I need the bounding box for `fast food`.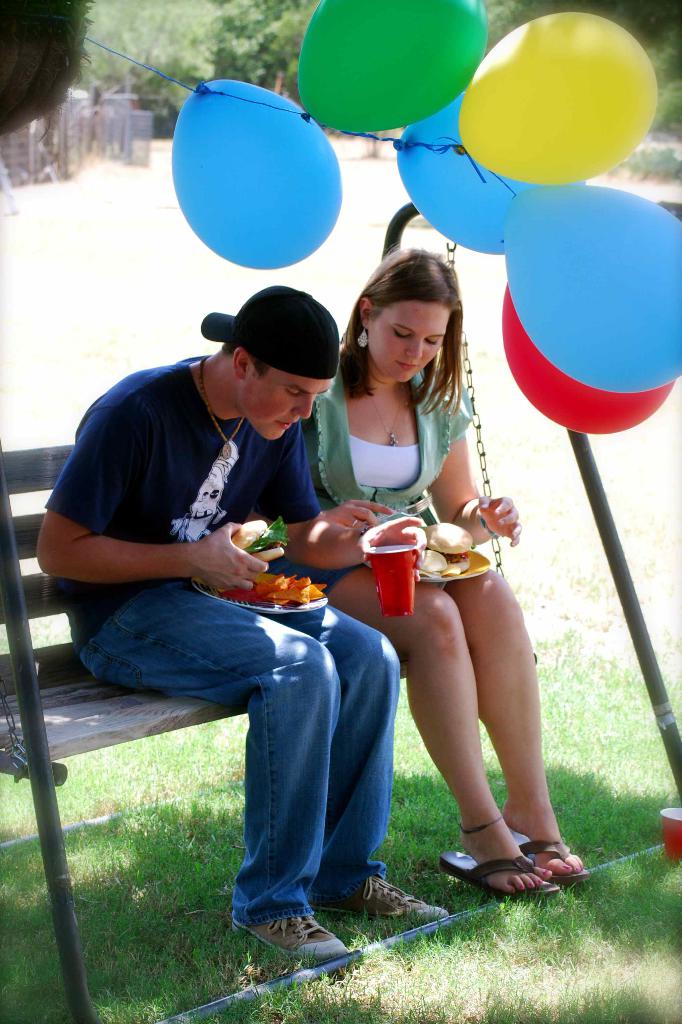
Here it is: detection(428, 521, 473, 580).
